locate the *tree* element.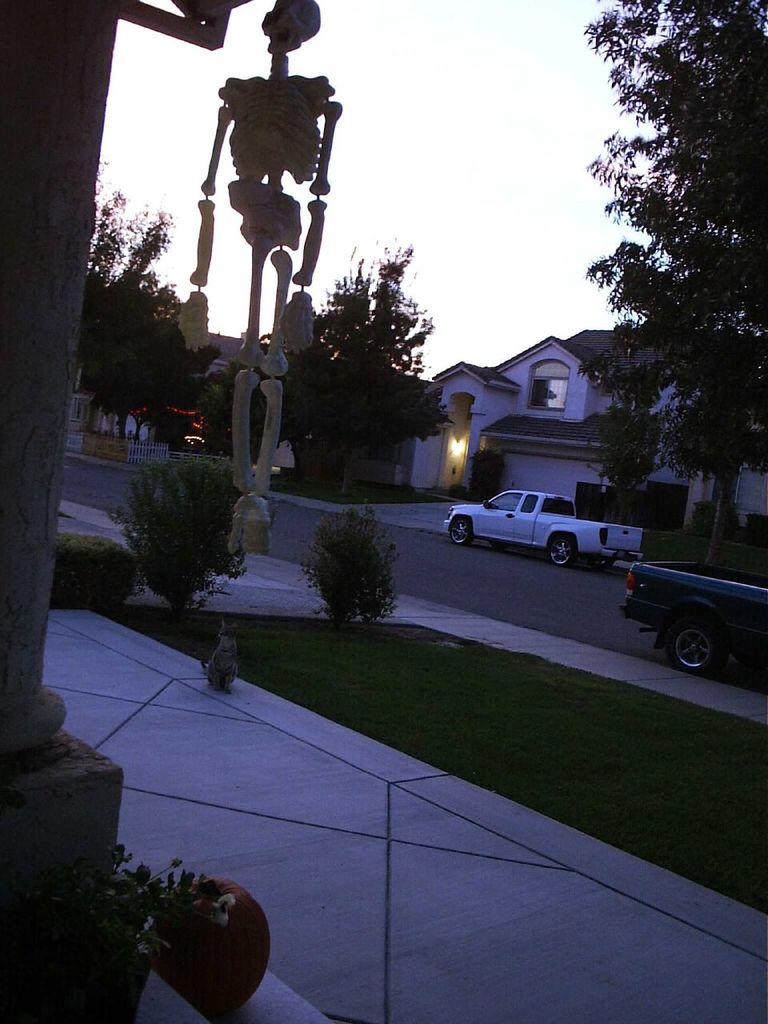
Element bbox: pyautogui.locateOnScreen(255, 240, 458, 511).
